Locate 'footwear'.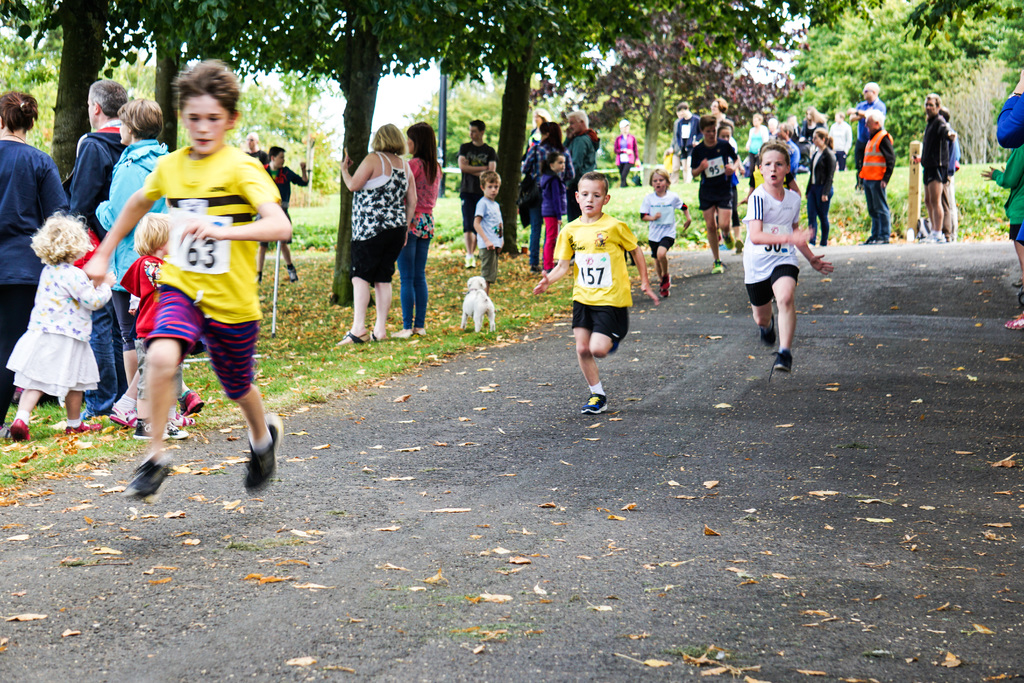
Bounding box: rect(344, 324, 367, 340).
